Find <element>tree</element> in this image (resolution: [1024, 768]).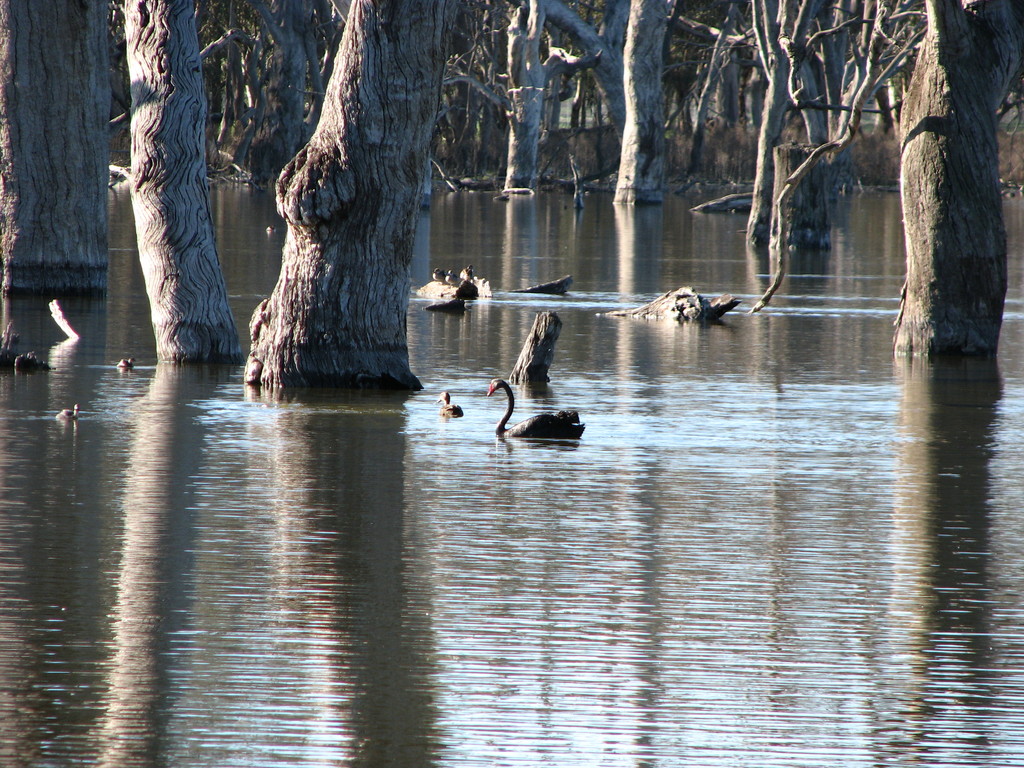
121 0 253 362.
